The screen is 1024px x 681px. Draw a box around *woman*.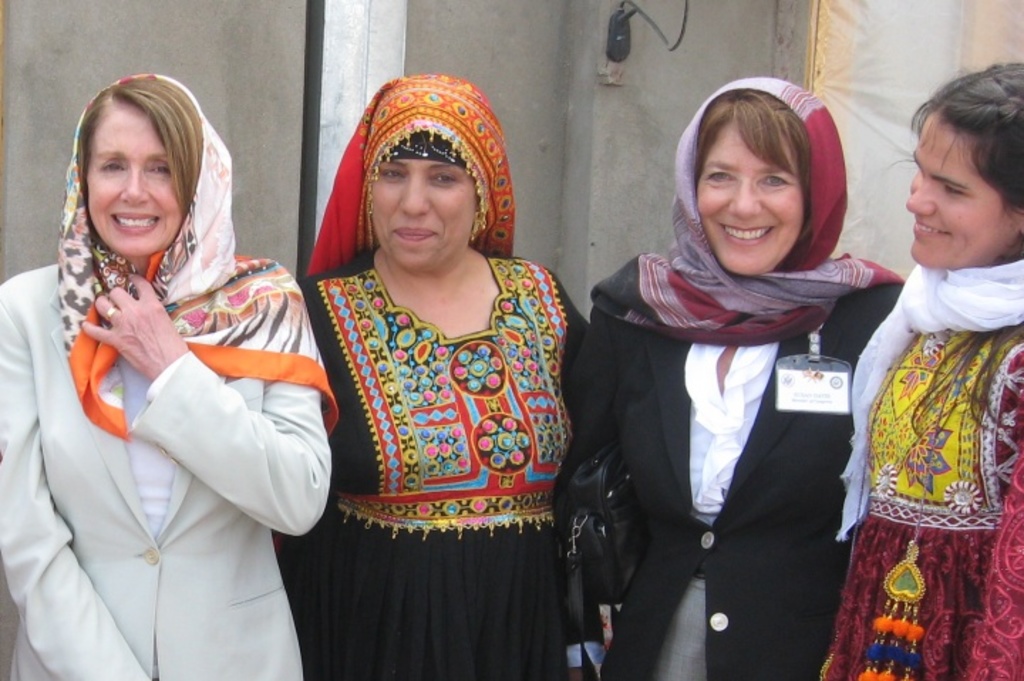
rect(0, 70, 331, 680).
